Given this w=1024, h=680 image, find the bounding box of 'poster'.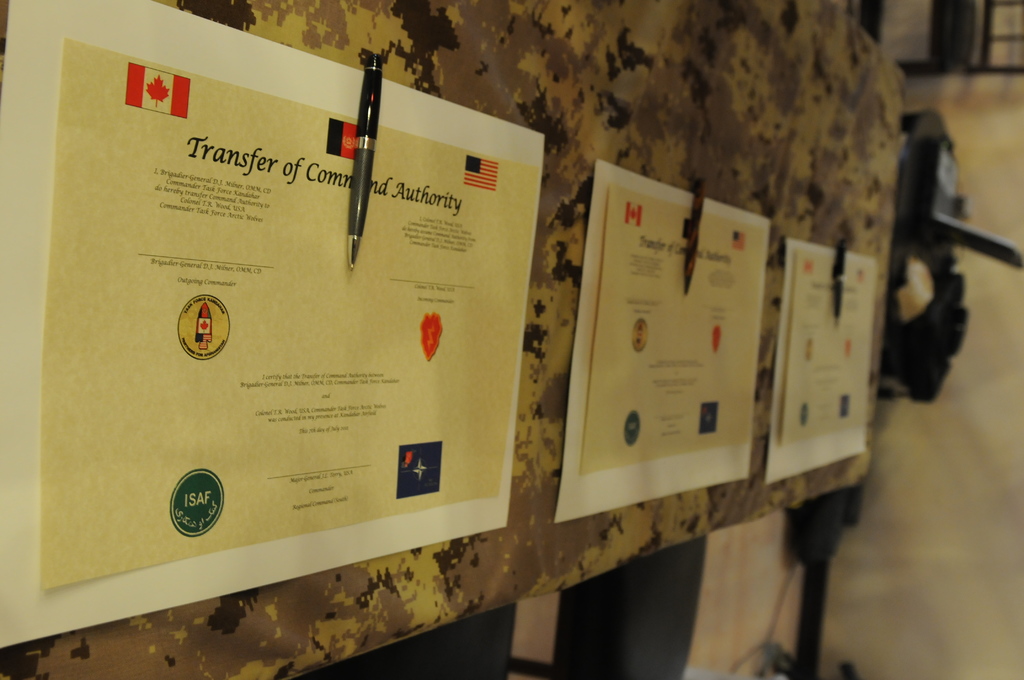
{"x1": 45, "y1": 36, "x2": 543, "y2": 590}.
